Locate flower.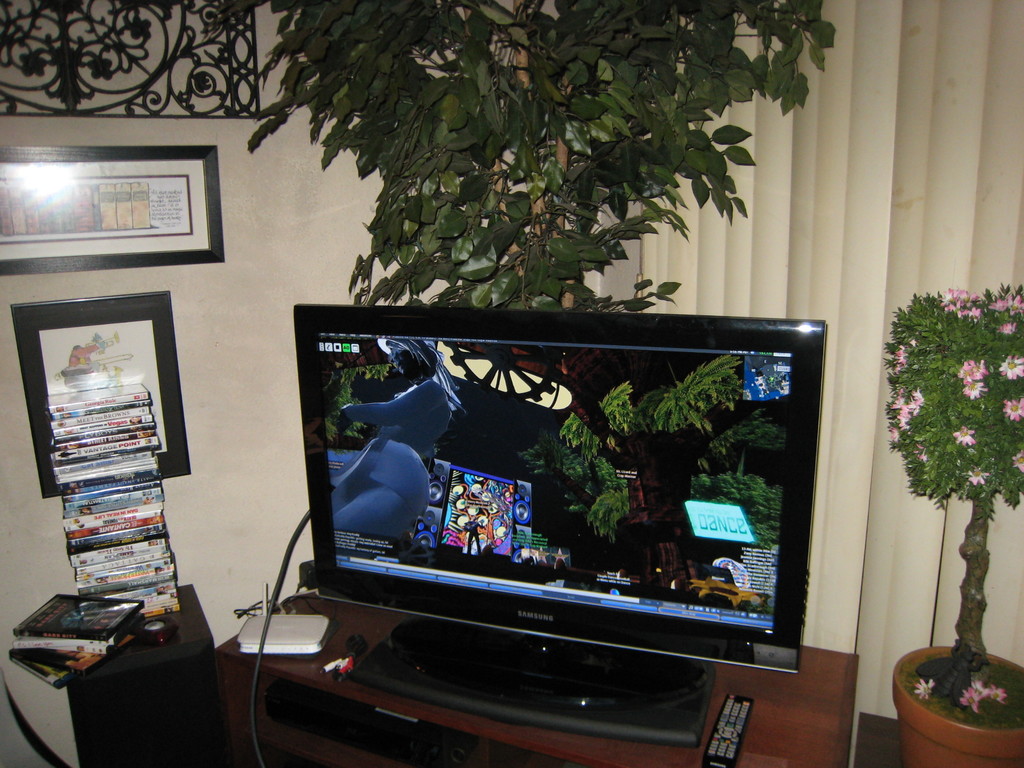
Bounding box: bbox(1001, 399, 1023, 419).
